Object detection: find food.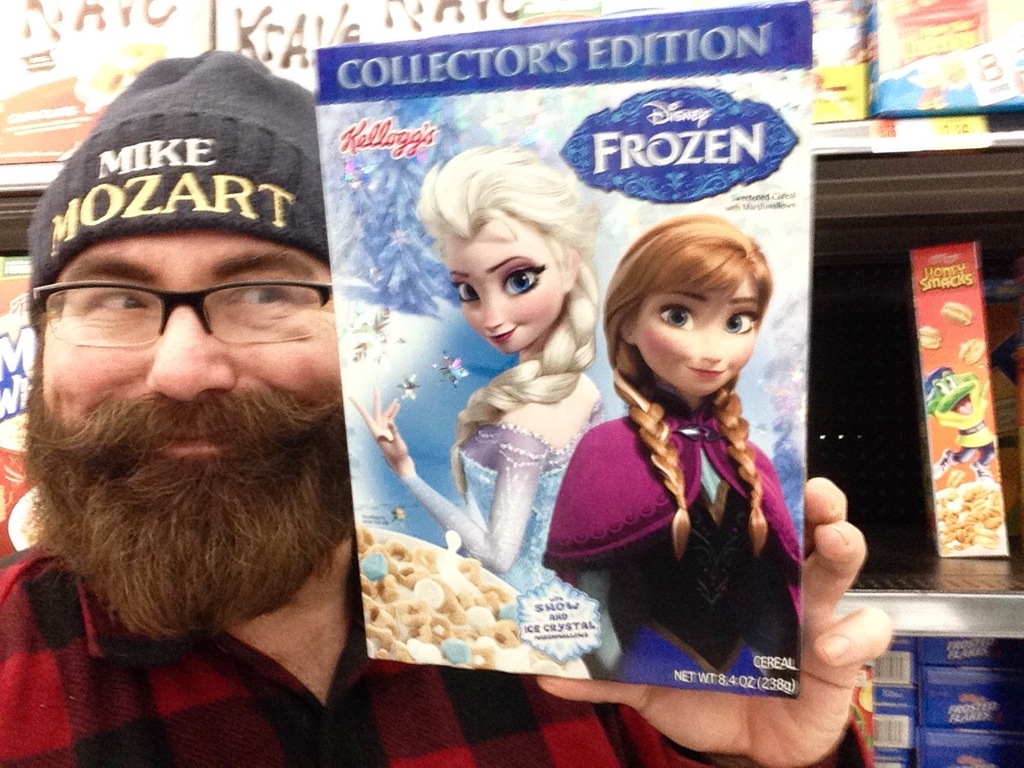
left=916, top=325, right=942, bottom=349.
